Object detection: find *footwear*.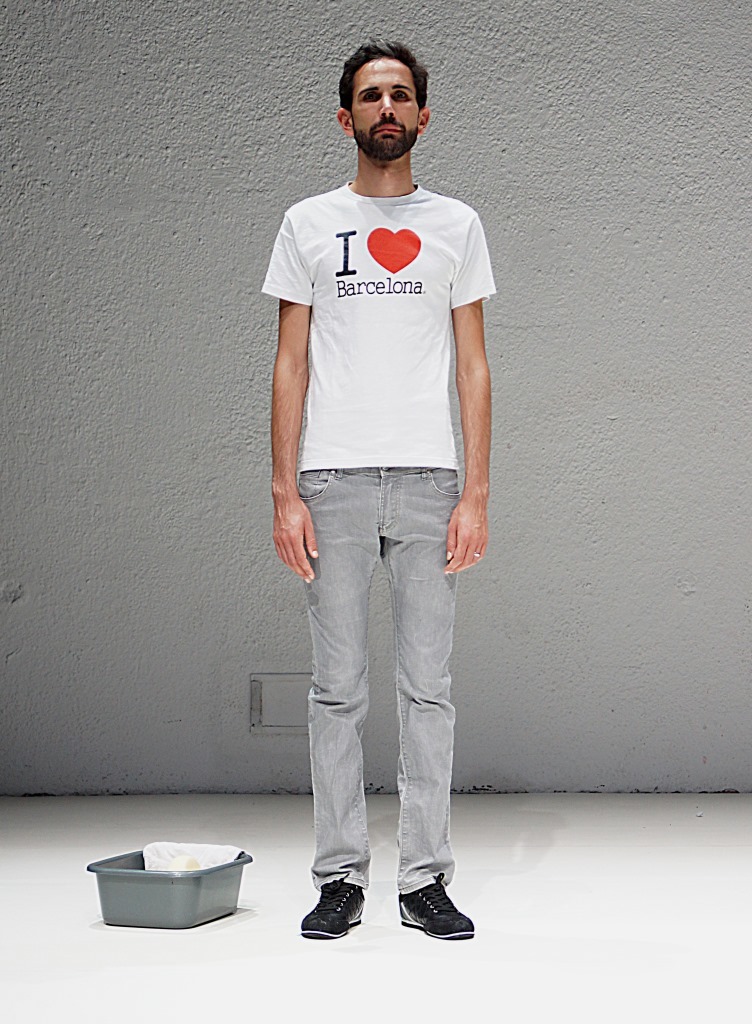
box(395, 866, 485, 942).
